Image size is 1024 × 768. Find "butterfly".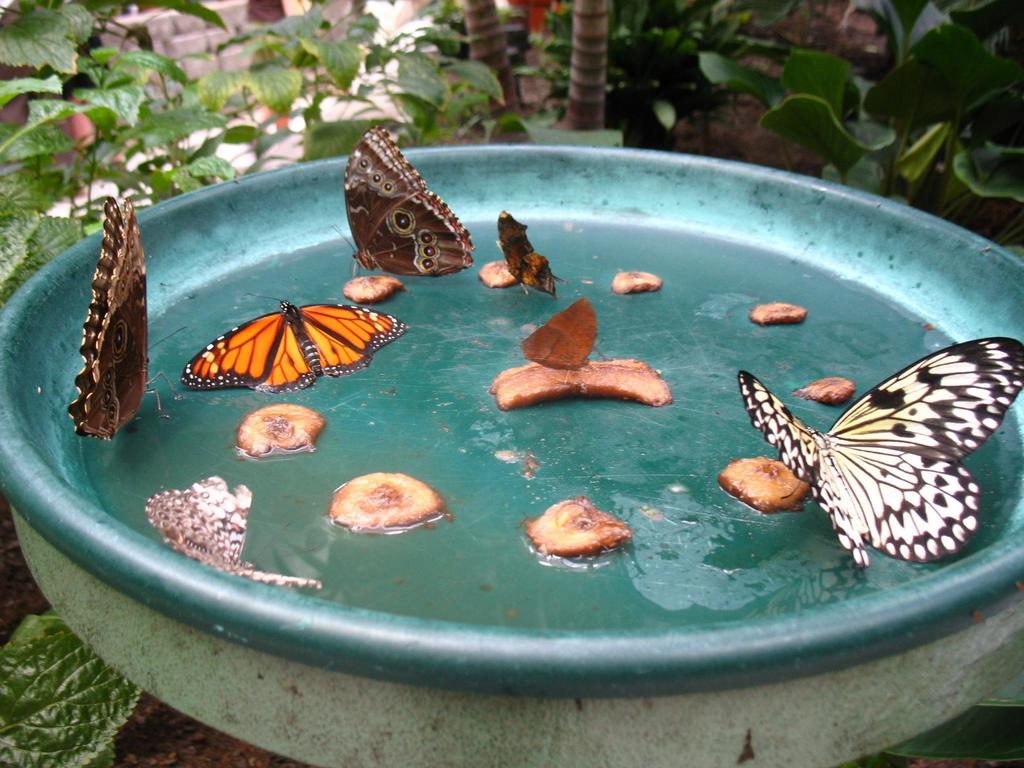
bbox=[494, 204, 556, 296].
